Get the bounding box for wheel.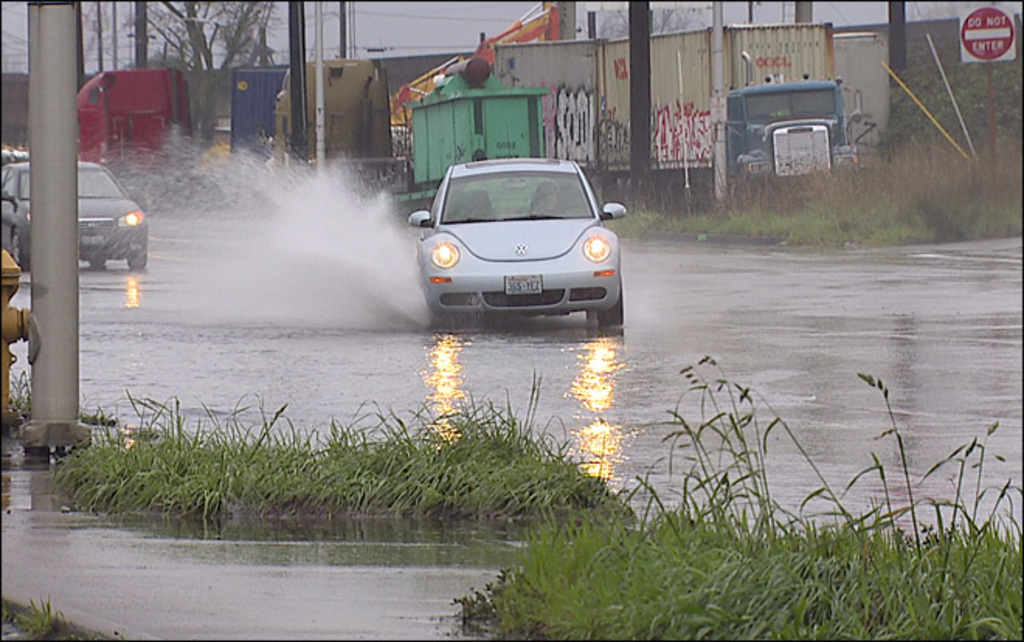
crop(12, 228, 26, 270).
